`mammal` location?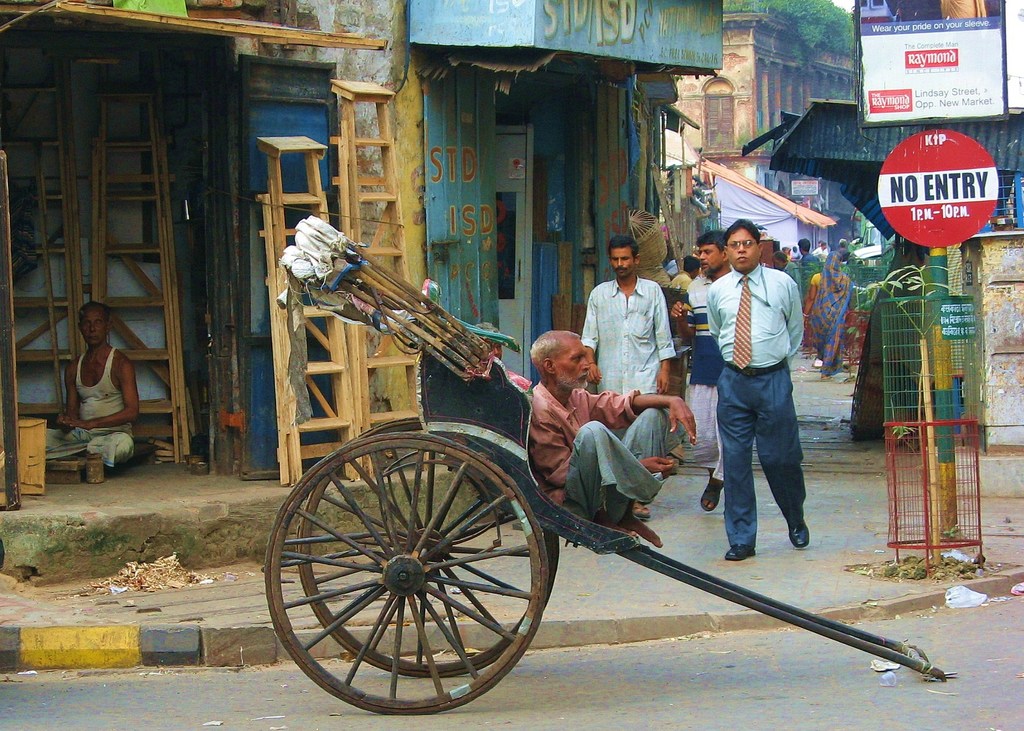
[532, 333, 696, 549]
